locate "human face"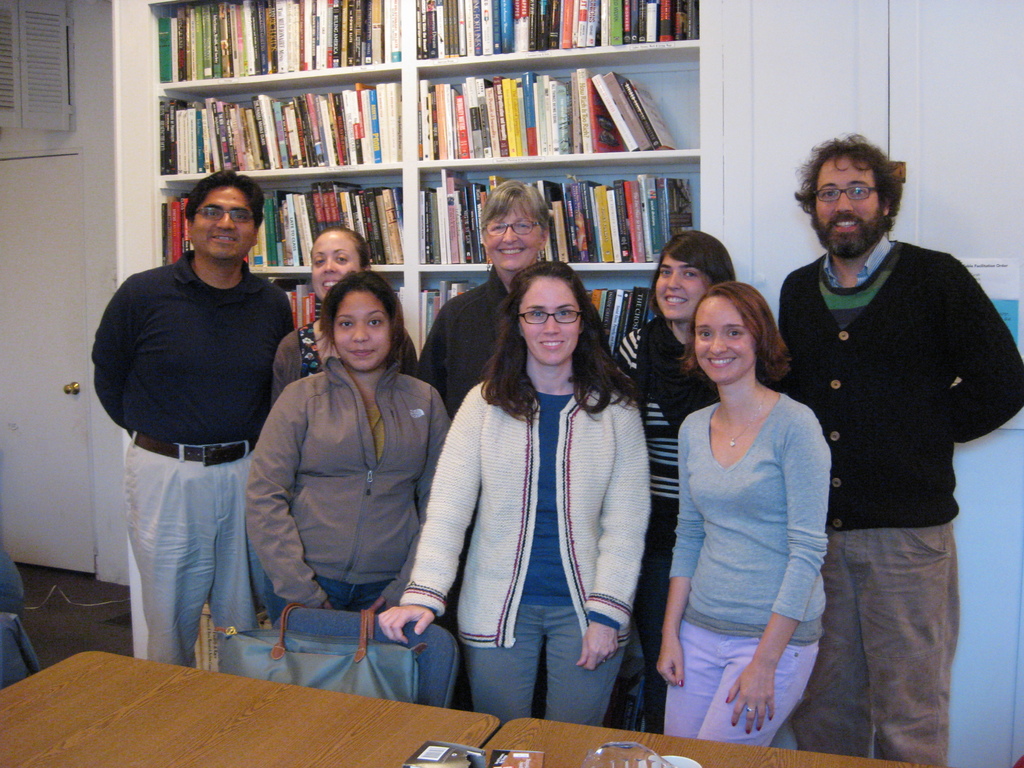
(x1=308, y1=227, x2=371, y2=294)
